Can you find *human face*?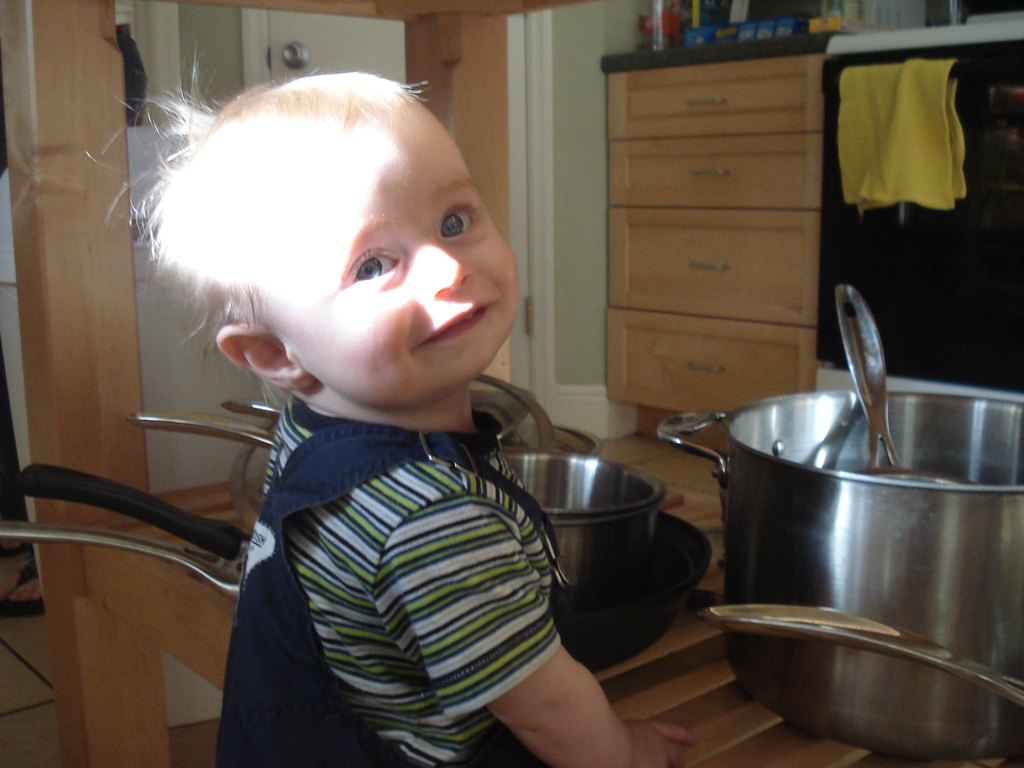
Yes, bounding box: select_region(271, 88, 520, 415).
